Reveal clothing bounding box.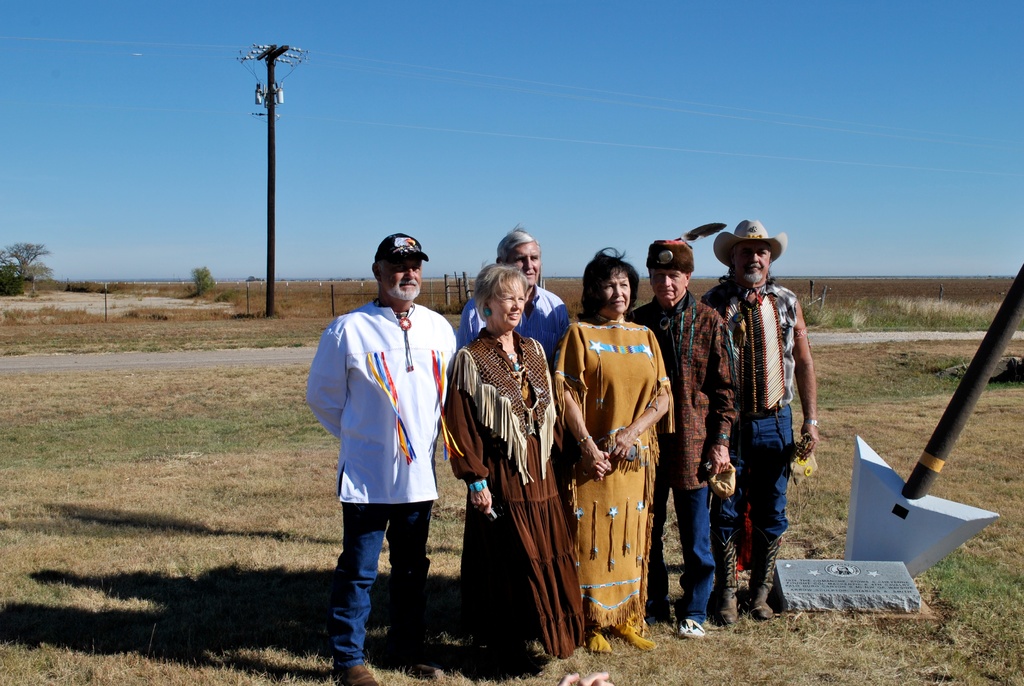
Revealed: left=698, top=280, right=796, bottom=541.
